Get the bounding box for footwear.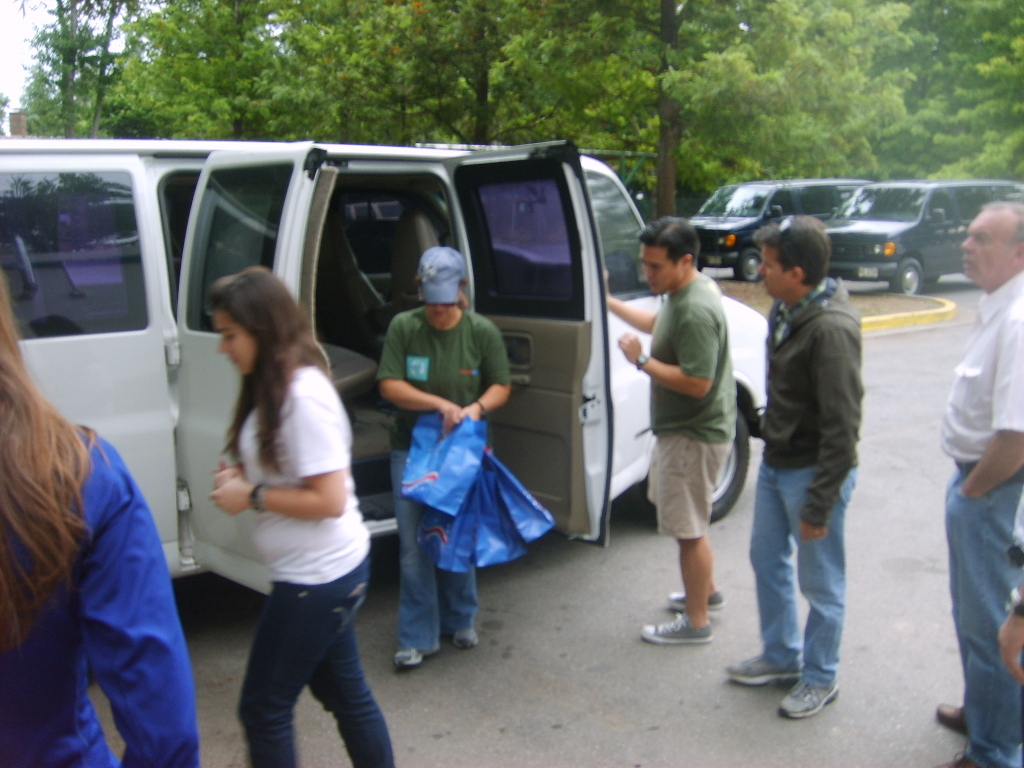
(935, 753, 999, 767).
